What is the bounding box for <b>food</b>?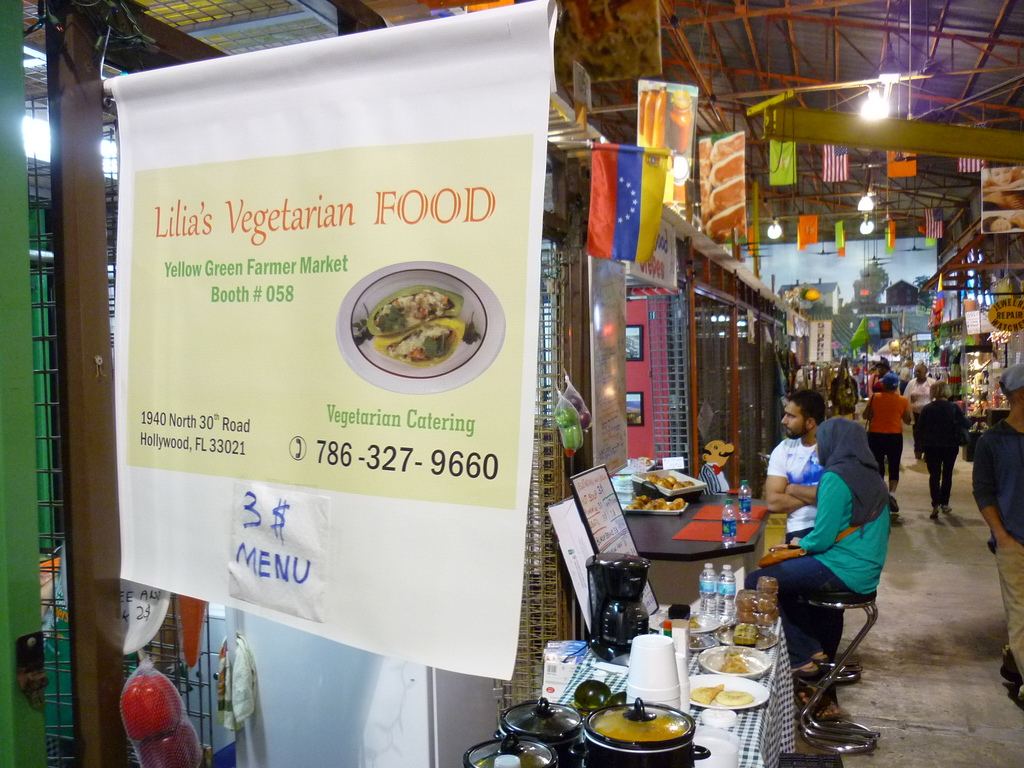
x1=732 y1=625 x2=761 y2=646.
